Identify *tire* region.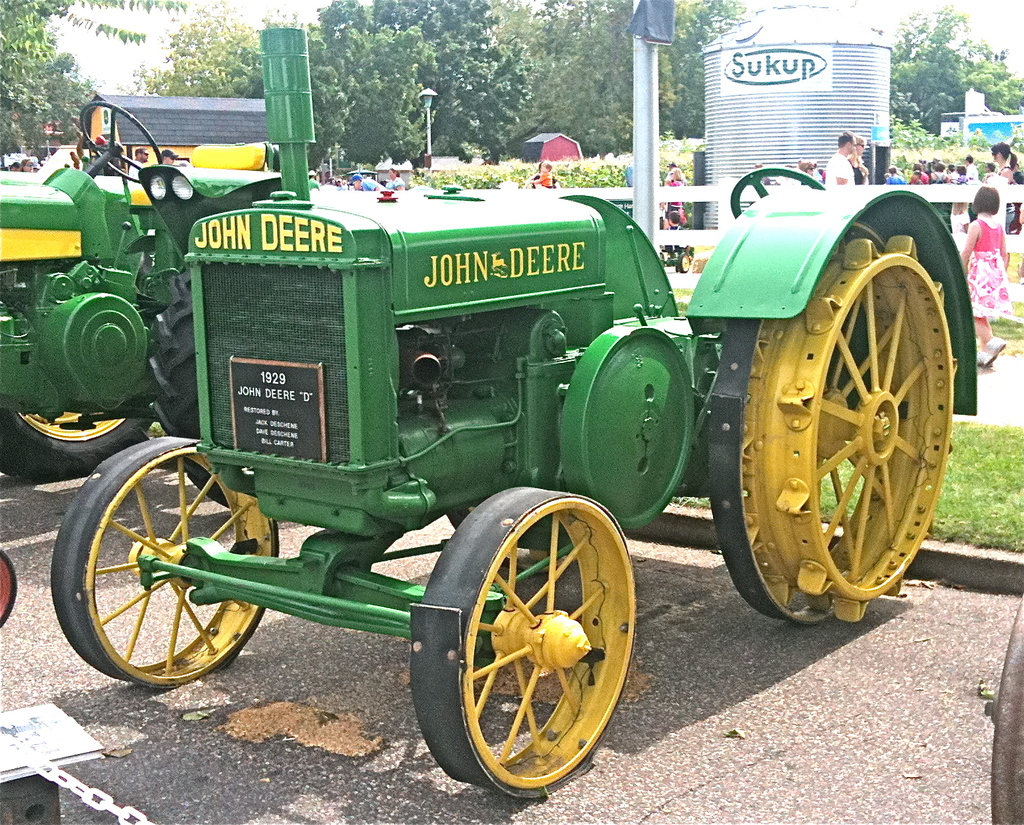
Region: (x1=412, y1=496, x2=650, y2=793).
